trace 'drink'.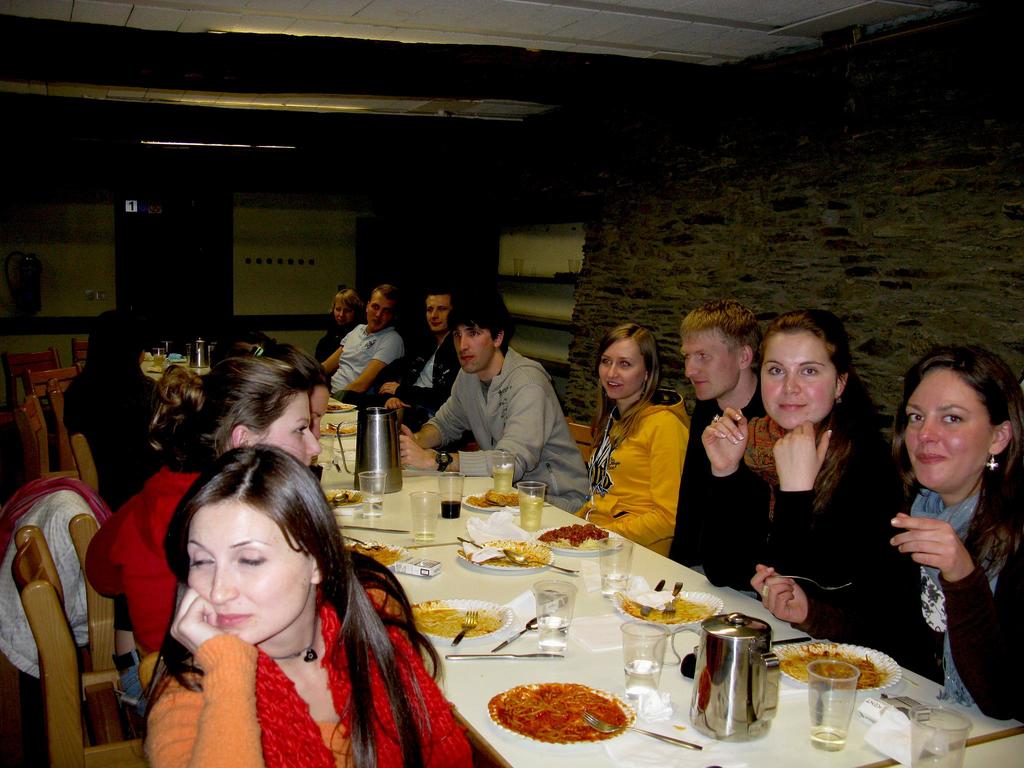
Traced to [602, 579, 630, 593].
